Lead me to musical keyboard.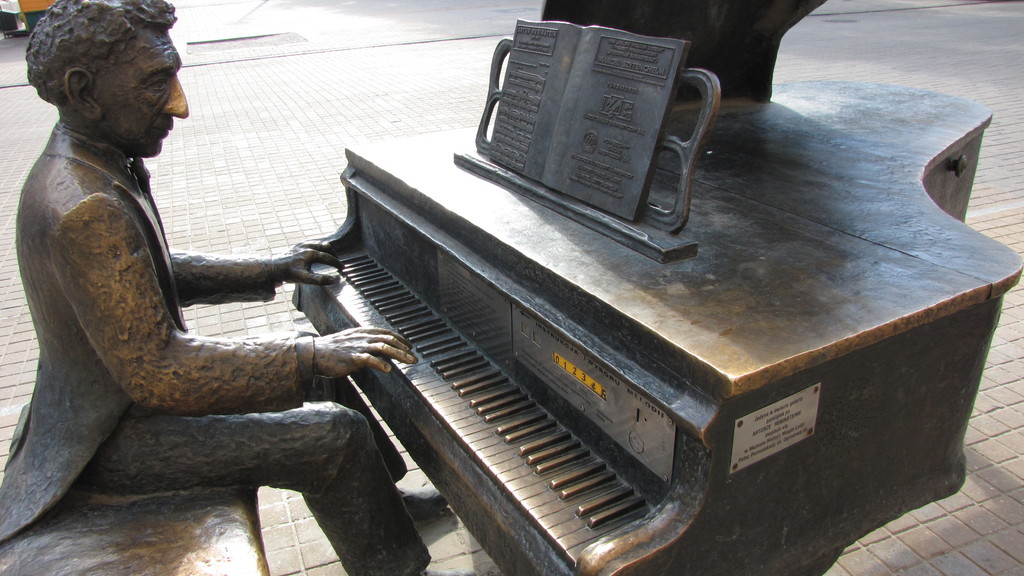
Lead to [309,251,657,570].
